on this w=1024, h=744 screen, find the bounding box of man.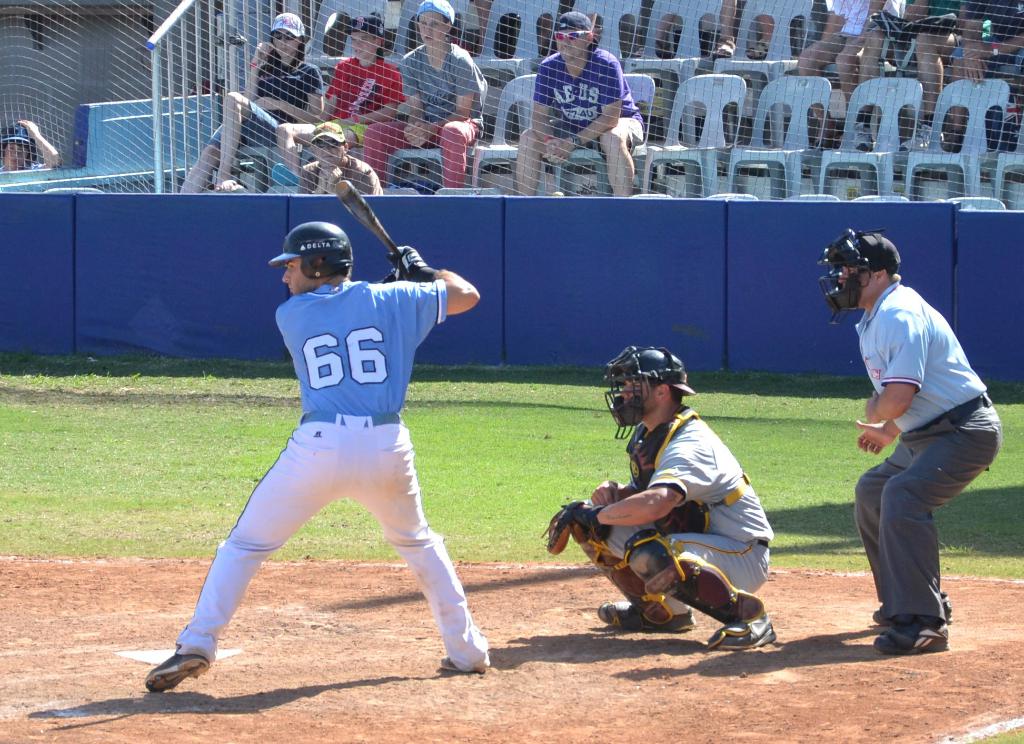
Bounding box: [518, 10, 650, 198].
